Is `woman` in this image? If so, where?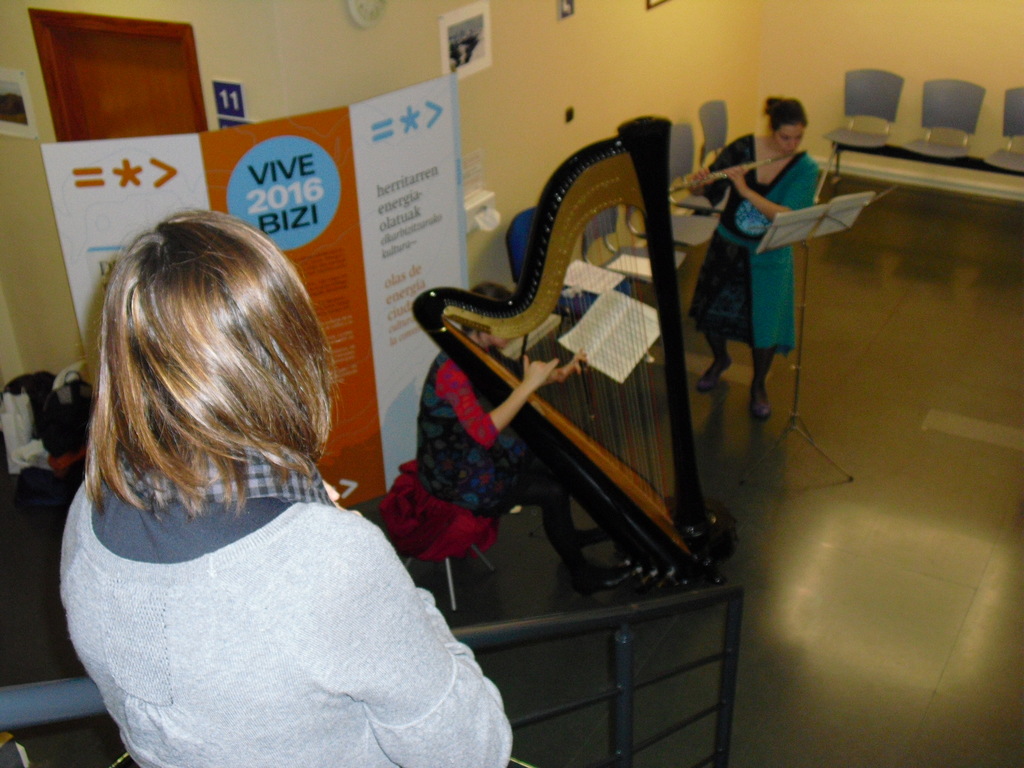
Yes, at x1=58, y1=208, x2=516, y2=767.
